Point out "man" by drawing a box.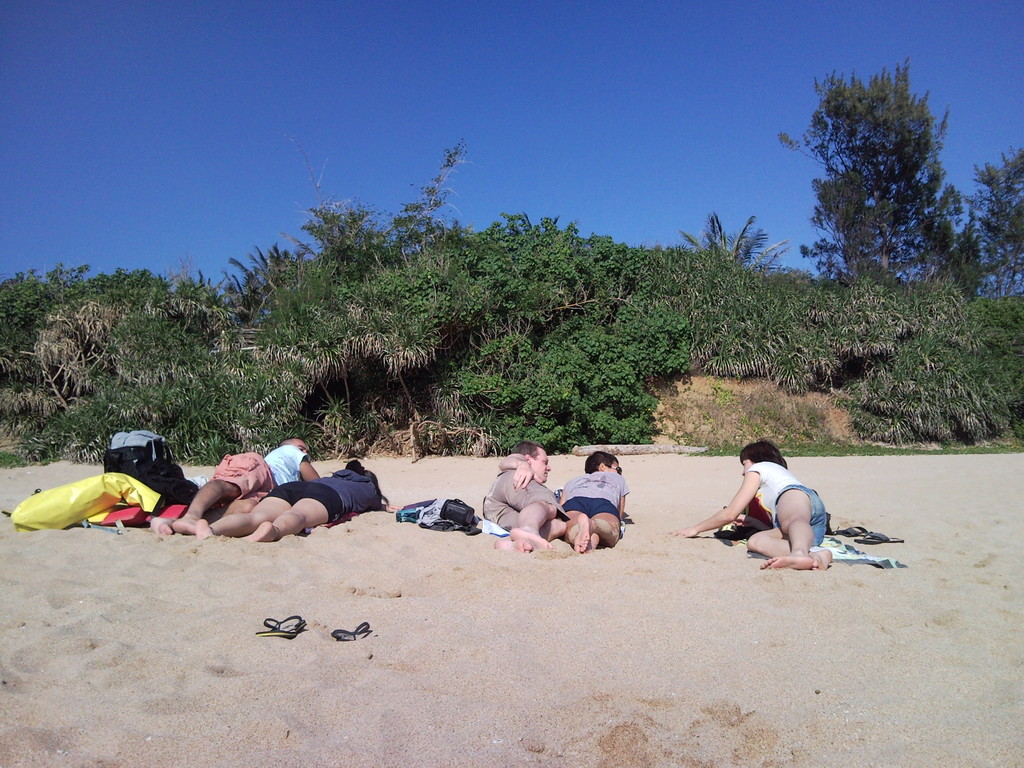
box(145, 434, 321, 536).
